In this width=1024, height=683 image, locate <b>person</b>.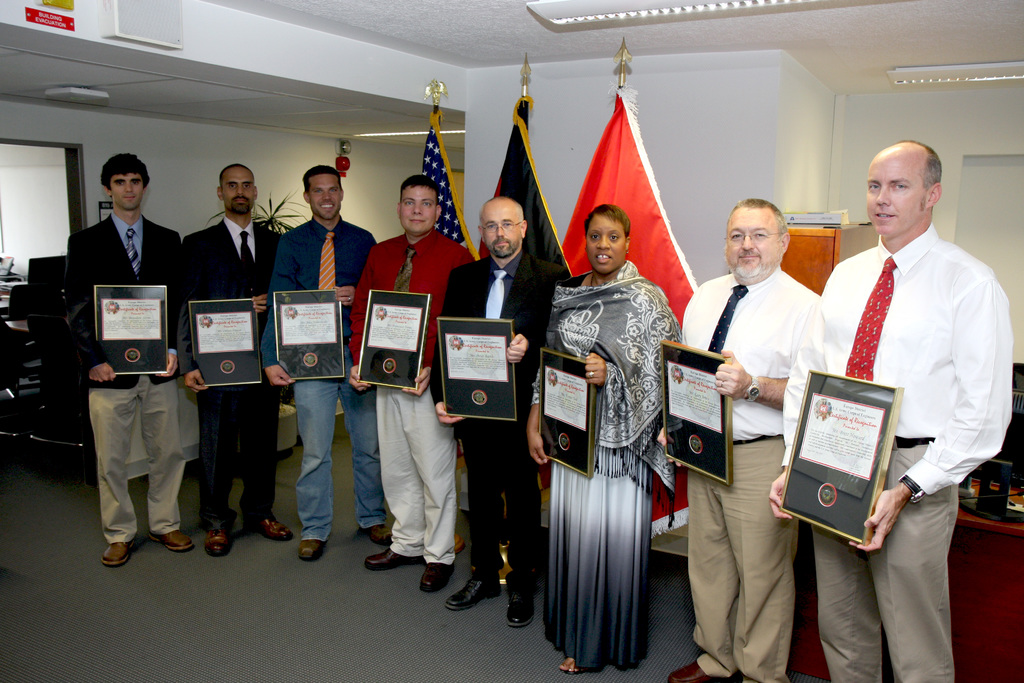
Bounding box: crop(429, 196, 576, 630).
